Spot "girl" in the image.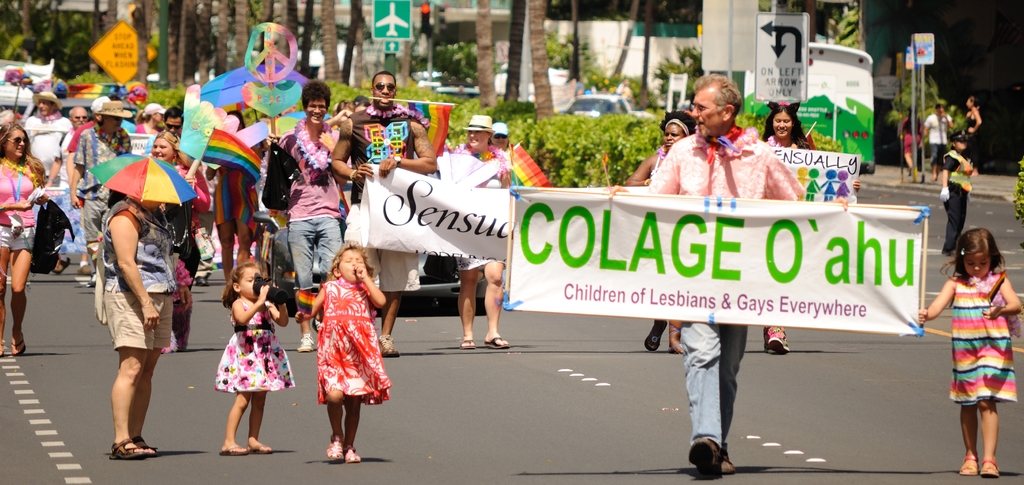
"girl" found at <region>436, 115, 510, 346</region>.
